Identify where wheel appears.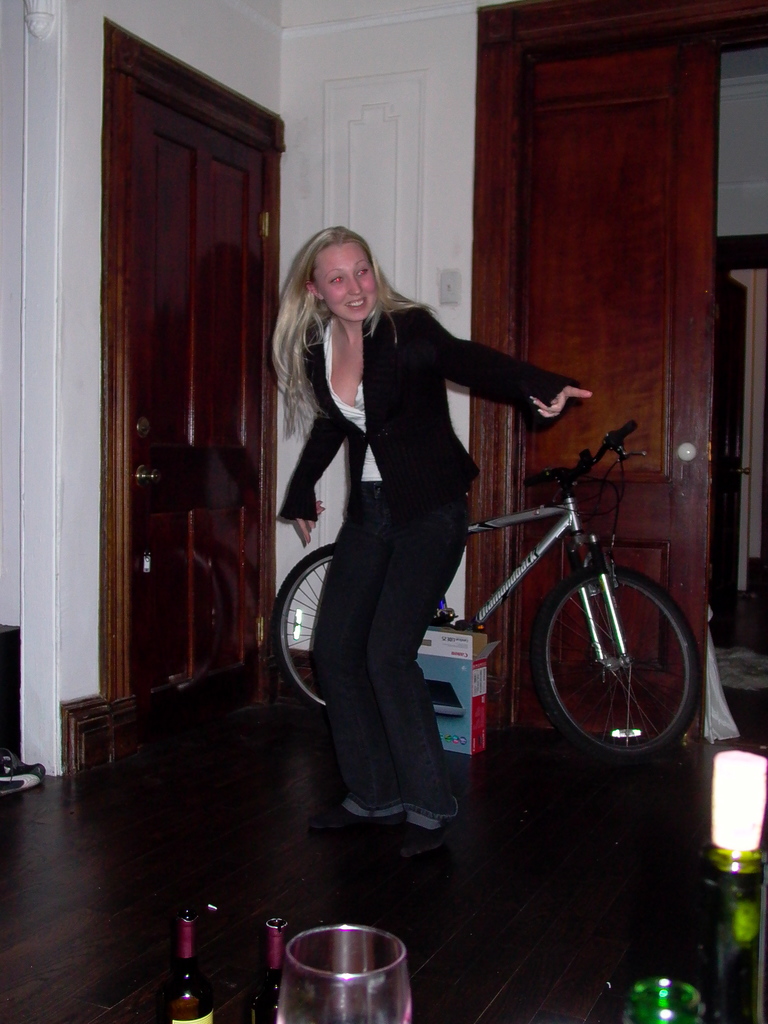
Appears at Rect(536, 557, 710, 754).
